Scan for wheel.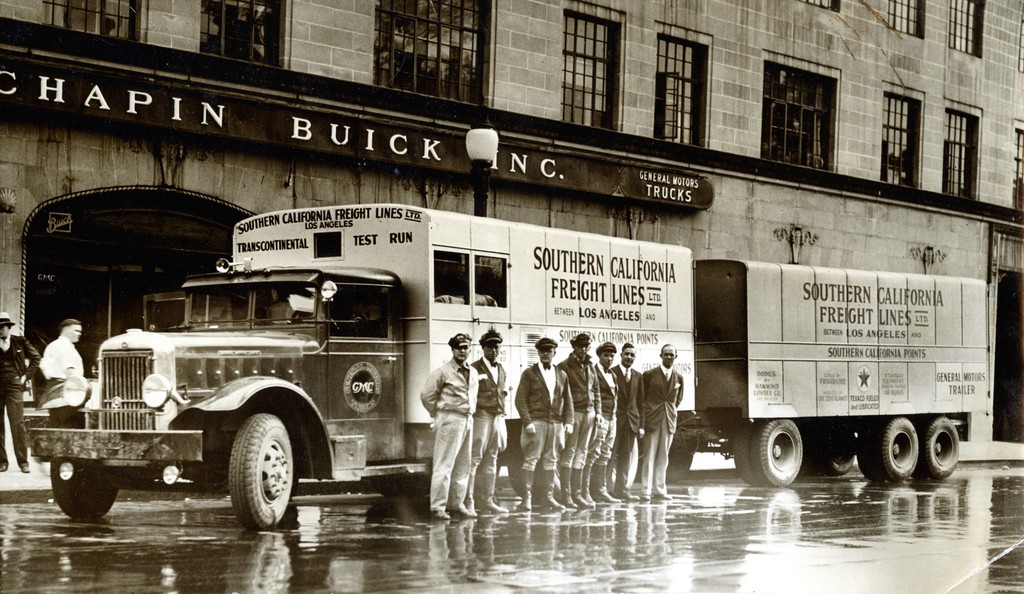
Scan result: detection(911, 418, 957, 478).
